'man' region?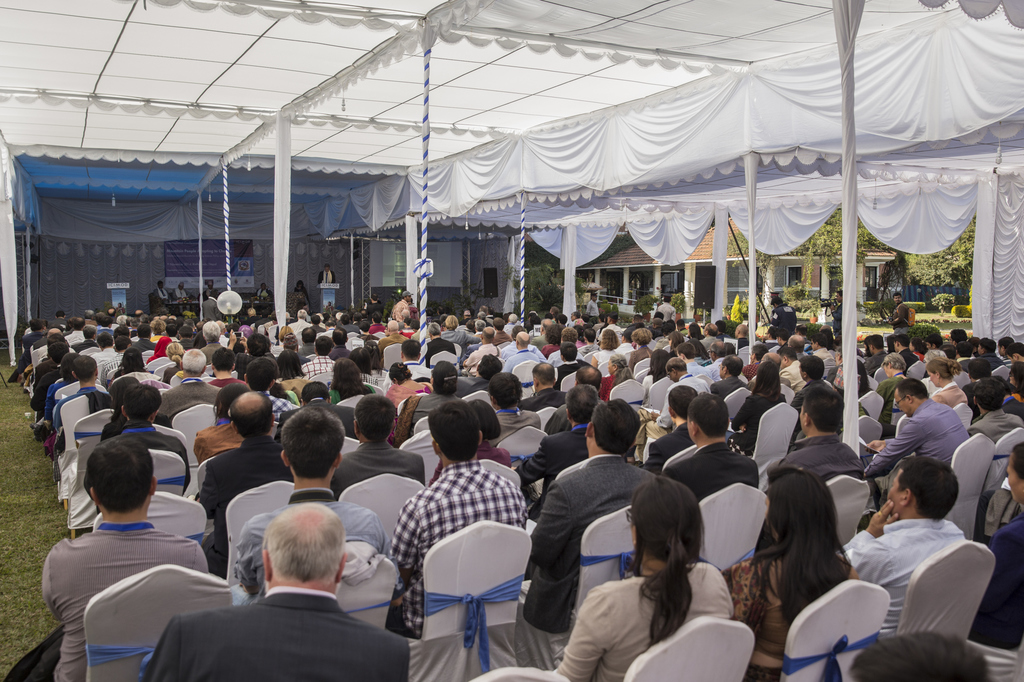
[left=897, top=338, right=918, bottom=369]
